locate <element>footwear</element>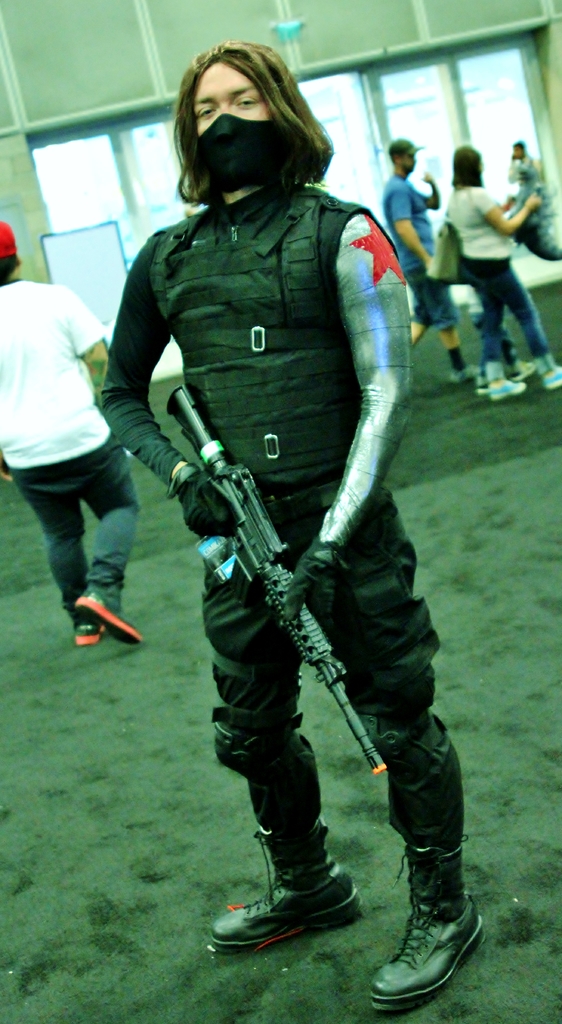
Rect(371, 897, 480, 1009)
